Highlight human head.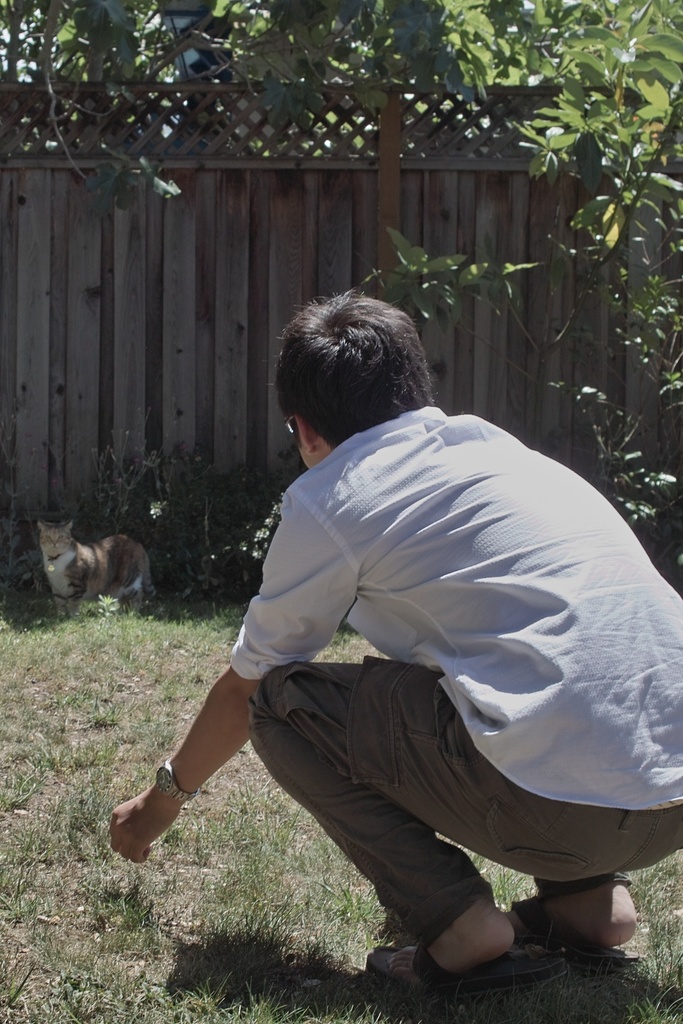
Highlighted region: crop(267, 279, 442, 446).
